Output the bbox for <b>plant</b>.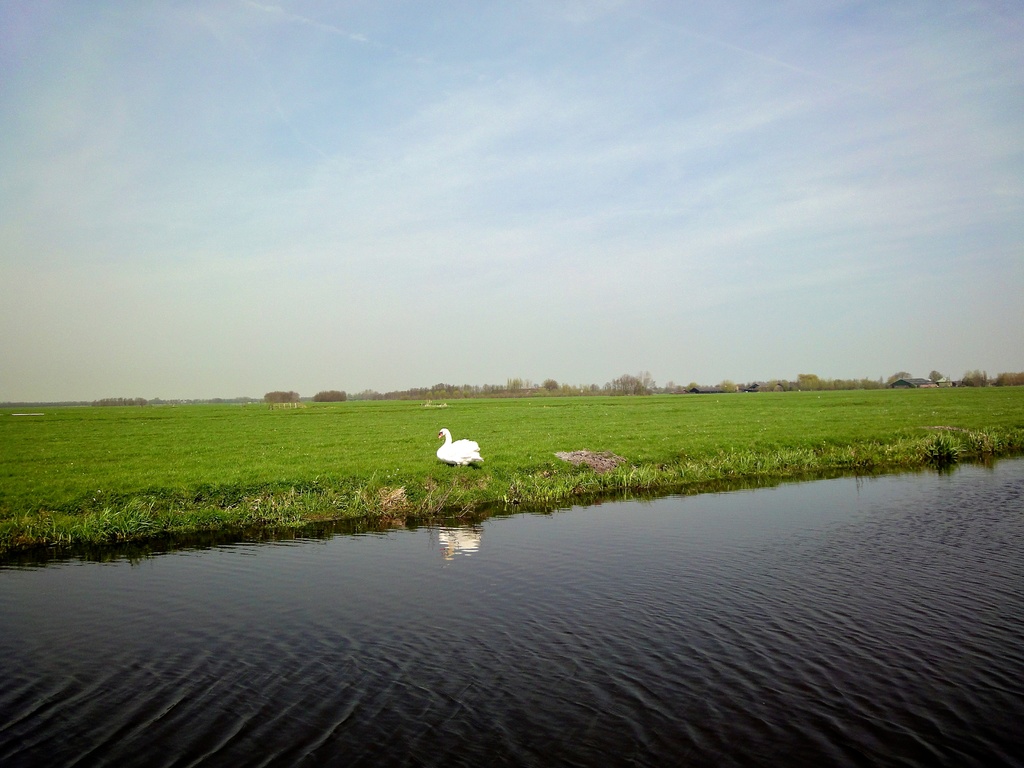
[538, 465, 593, 511].
